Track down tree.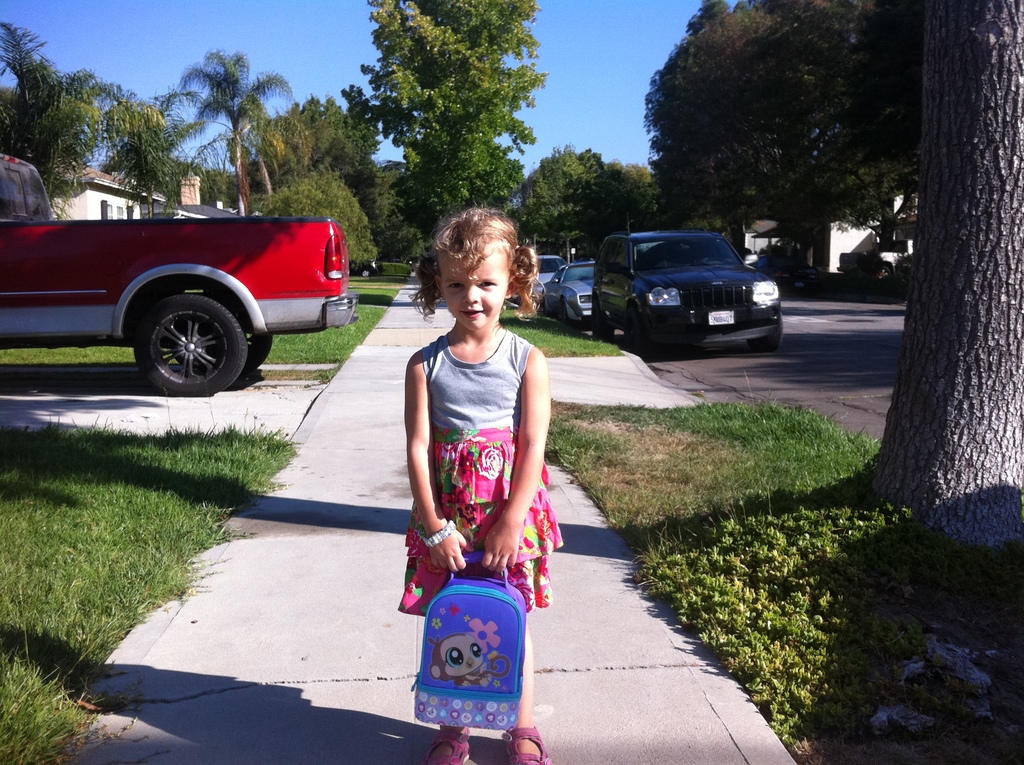
Tracked to <box>246,87,403,271</box>.
